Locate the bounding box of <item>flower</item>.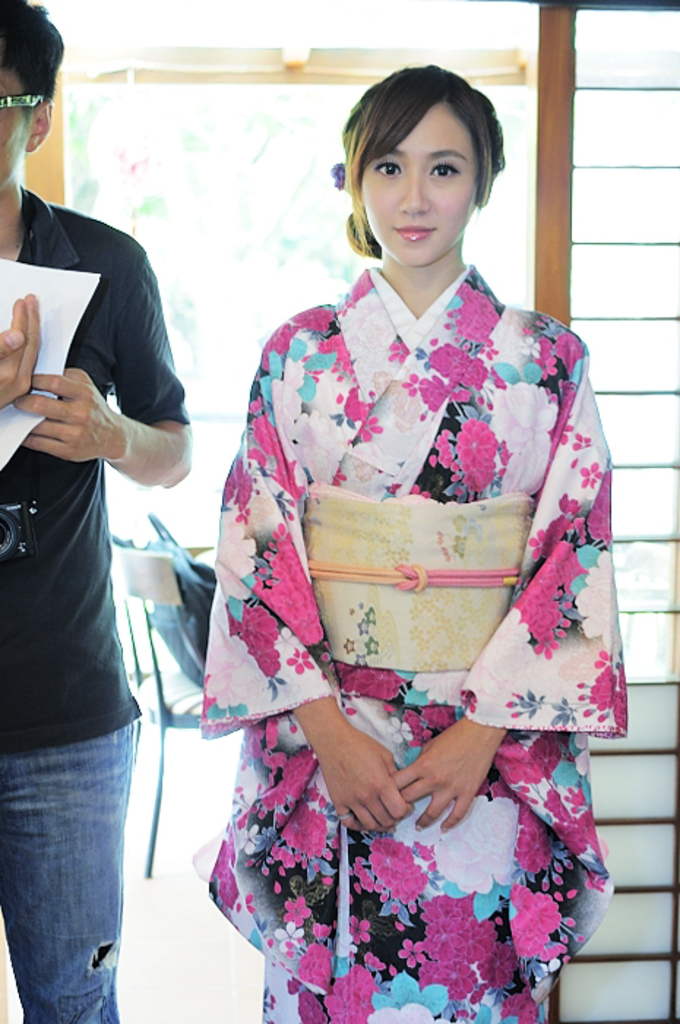
Bounding box: <box>543,382,581,470</box>.
